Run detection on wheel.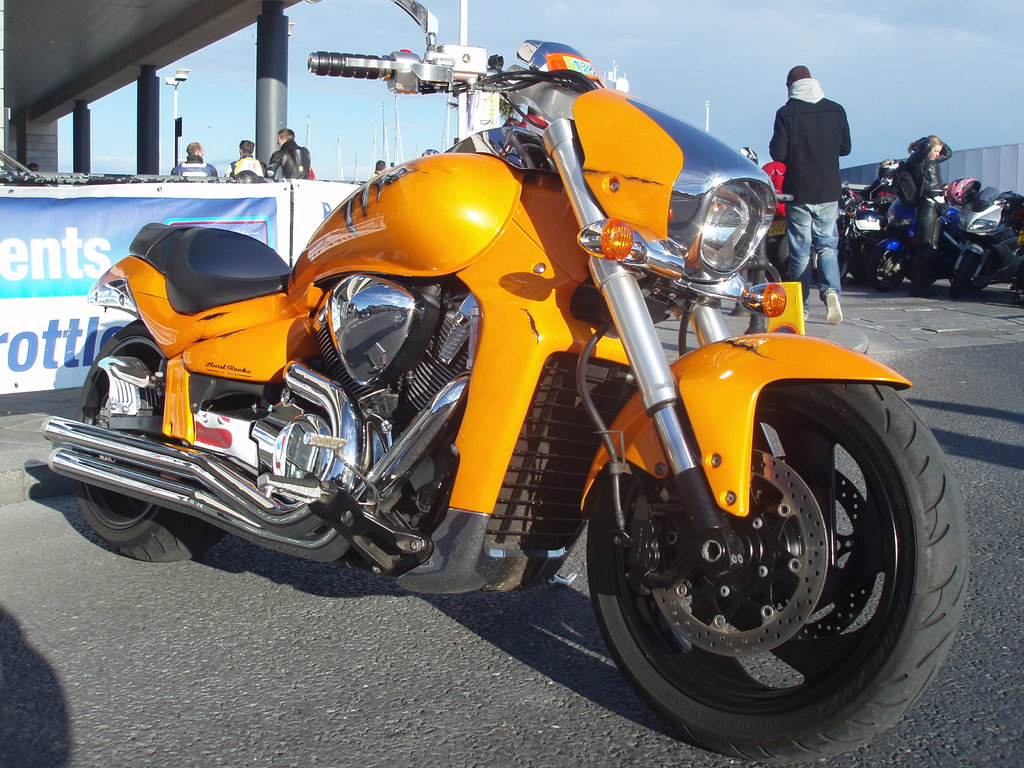
Result: select_region(814, 252, 850, 280).
